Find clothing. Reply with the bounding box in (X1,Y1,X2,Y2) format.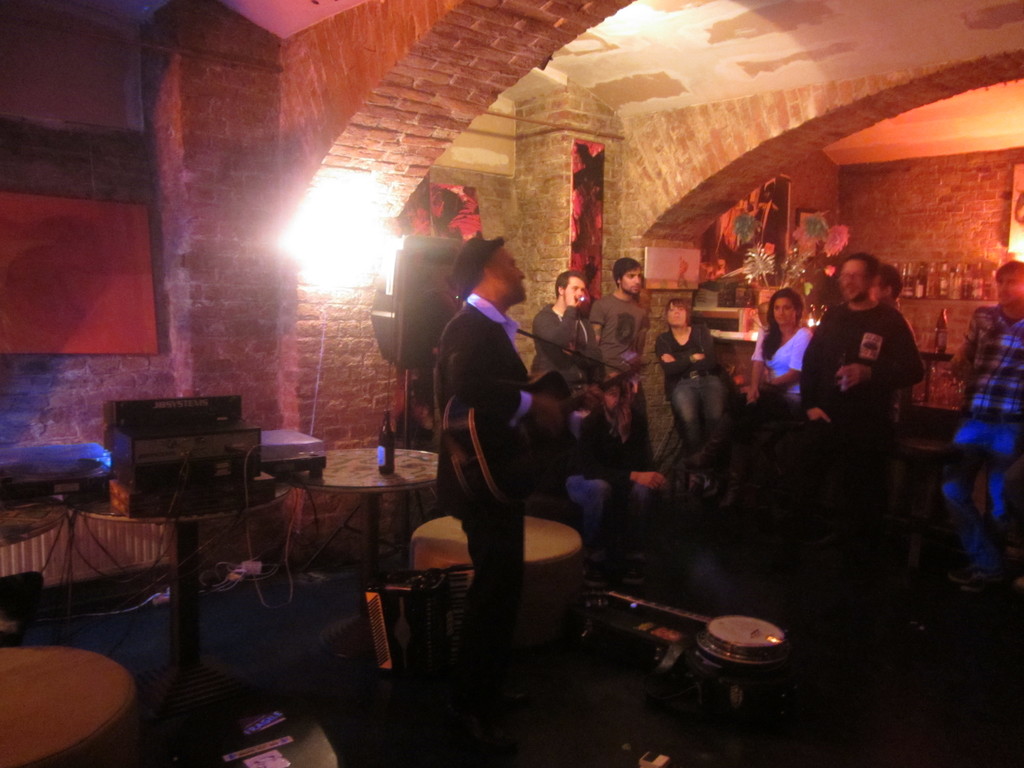
(653,319,728,458).
